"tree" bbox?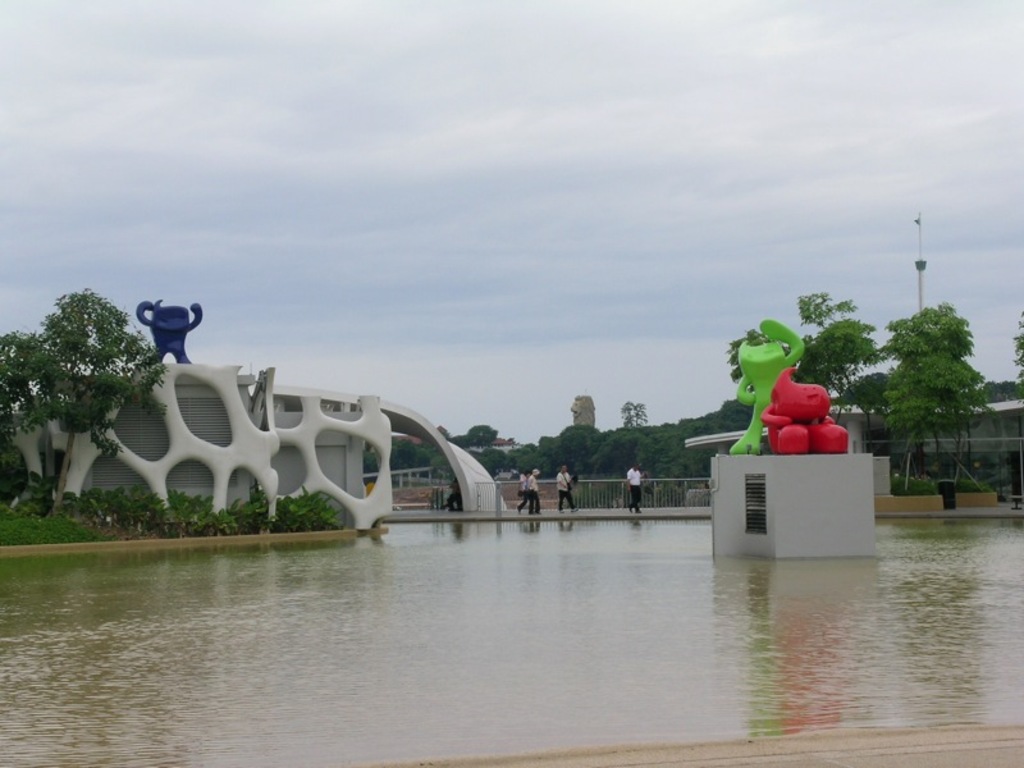
867/293/991/486
